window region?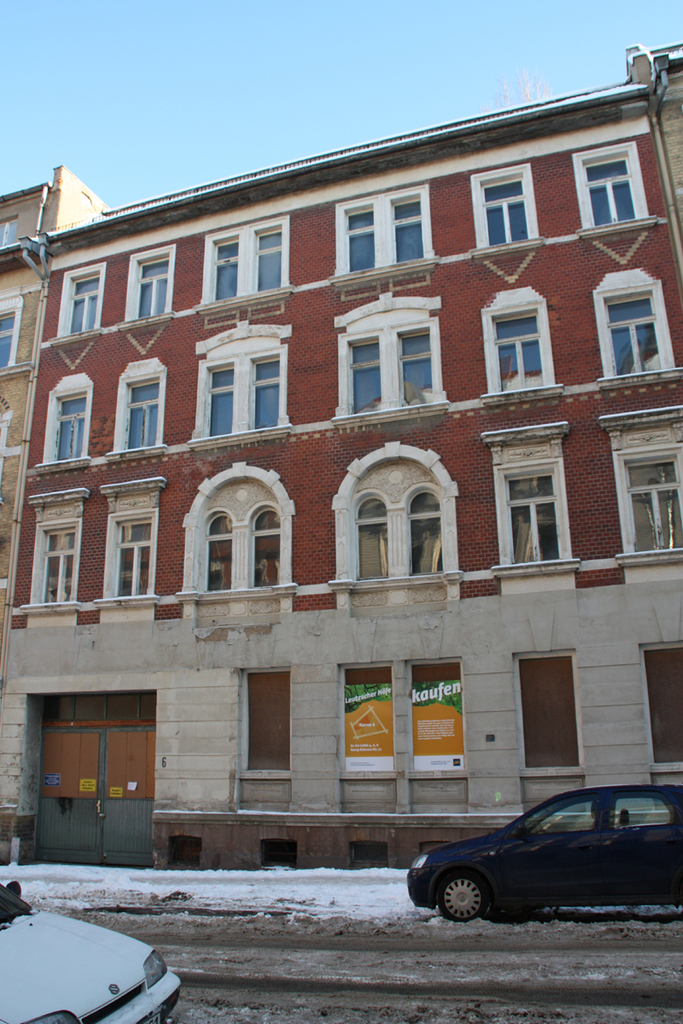
crop(52, 258, 108, 341)
